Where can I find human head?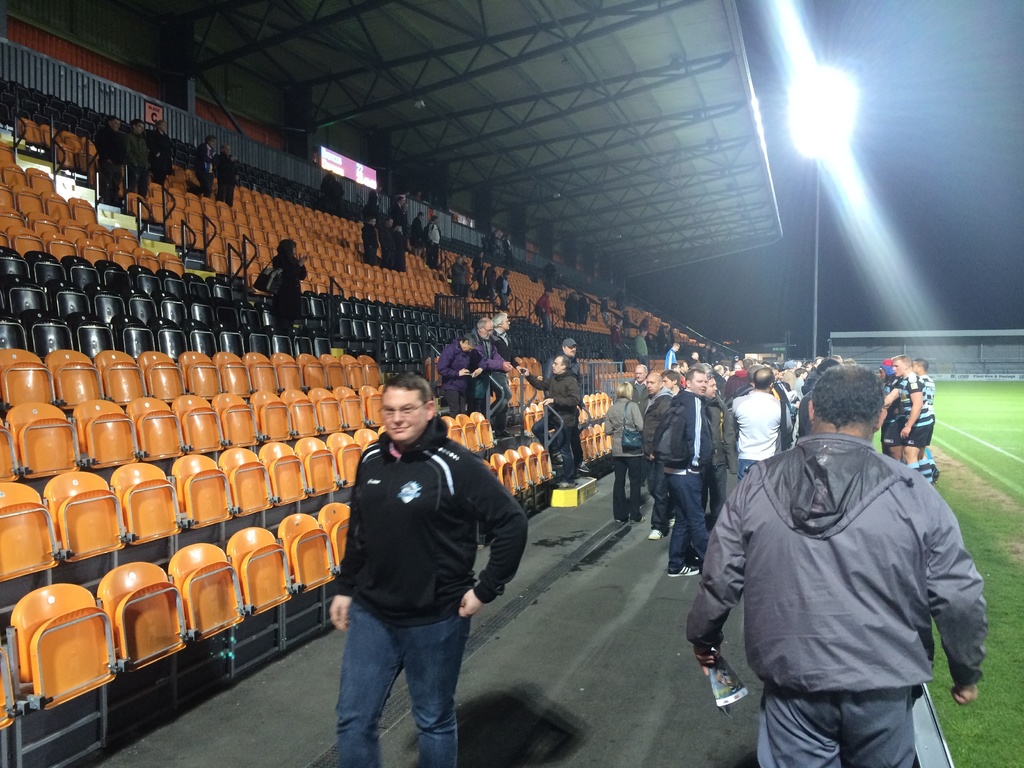
You can find it at {"left": 461, "top": 254, "right": 472, "bottom": 266}.
